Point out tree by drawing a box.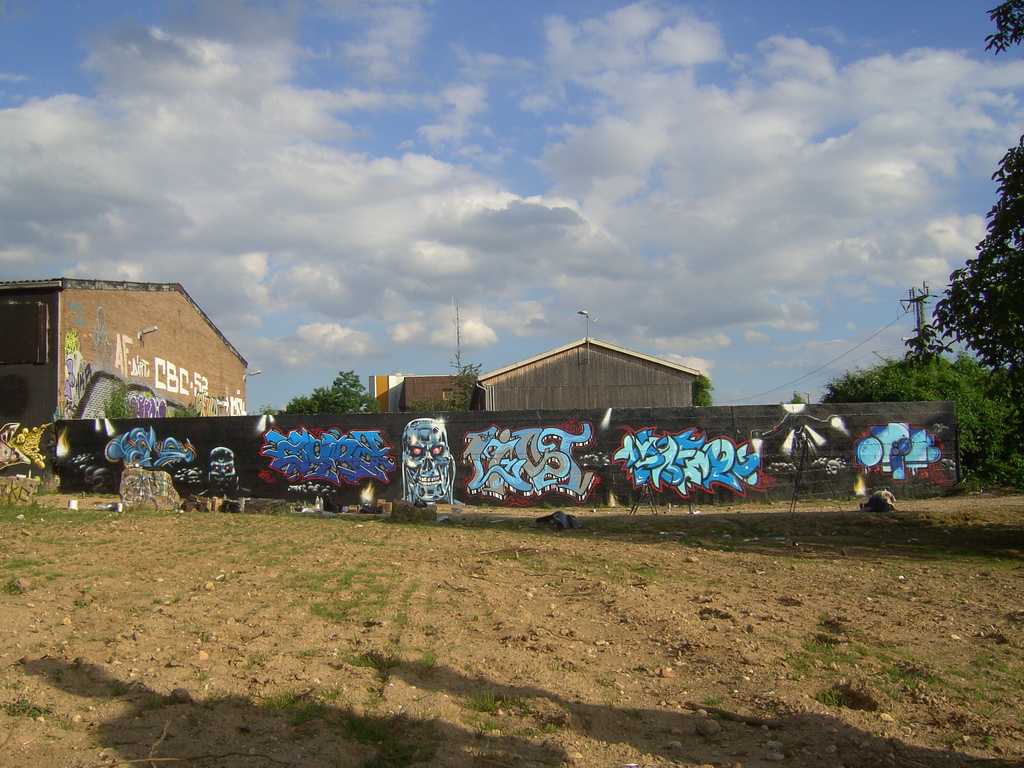
689 365 721 404.
